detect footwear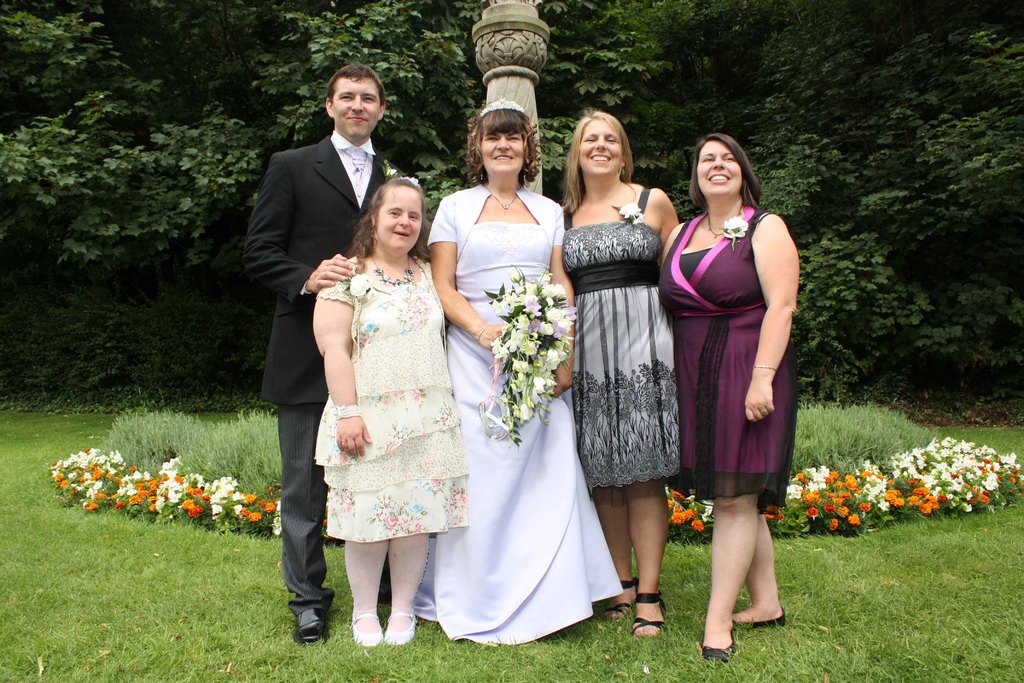
(x1=388, y1=609, x2=418, y2=647)
